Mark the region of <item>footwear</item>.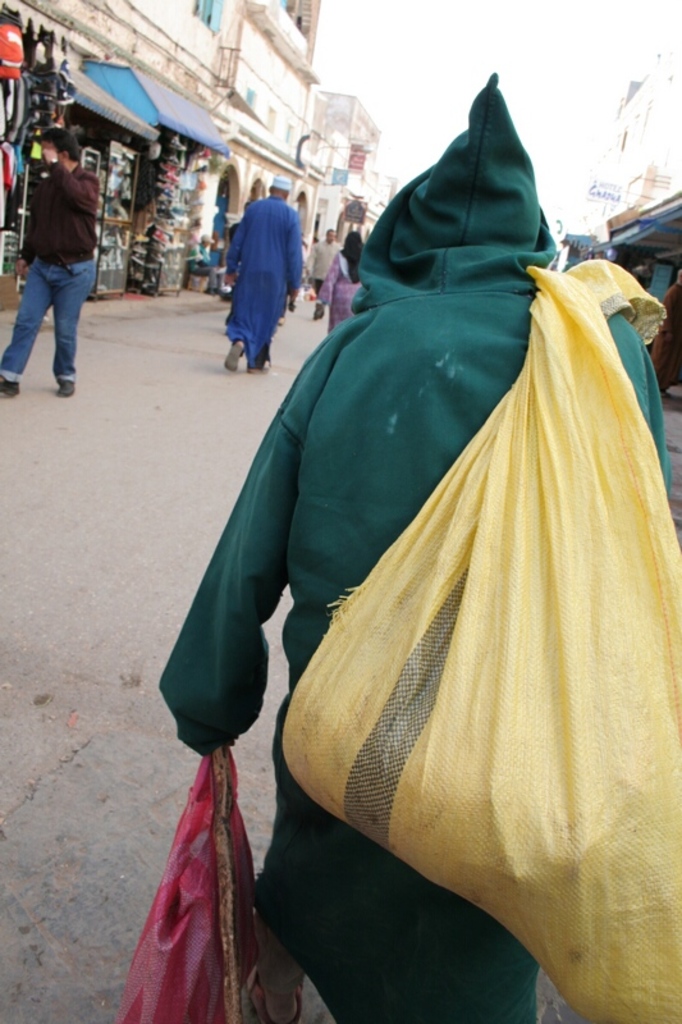
Region: 243,360,269,376.
